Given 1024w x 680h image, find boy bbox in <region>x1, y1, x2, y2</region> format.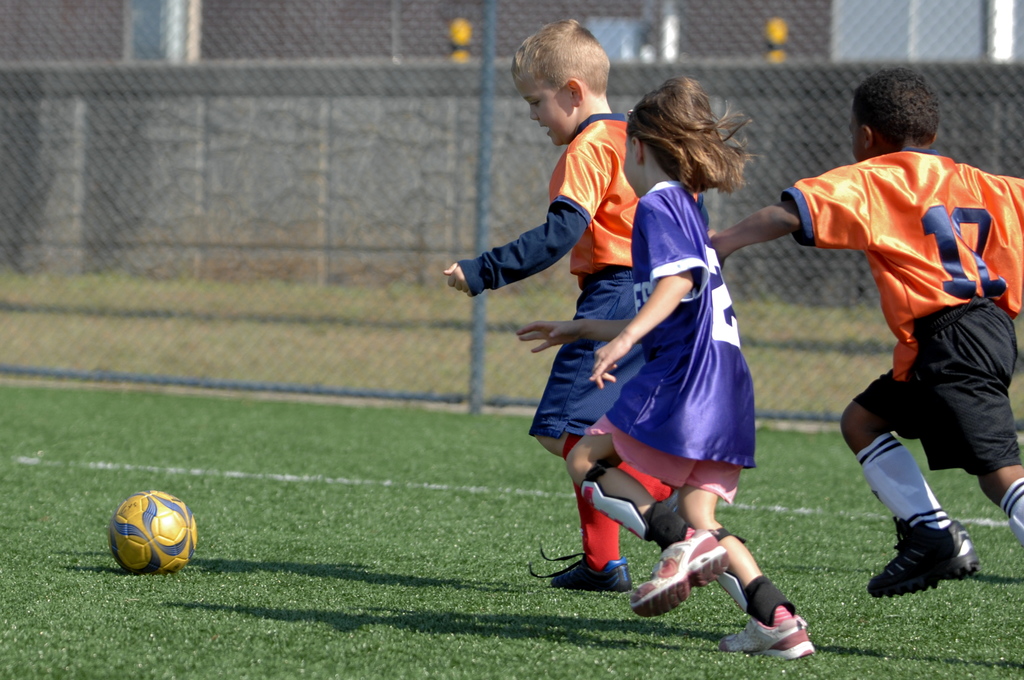
<region>511, 68, 817, 674</region>.
